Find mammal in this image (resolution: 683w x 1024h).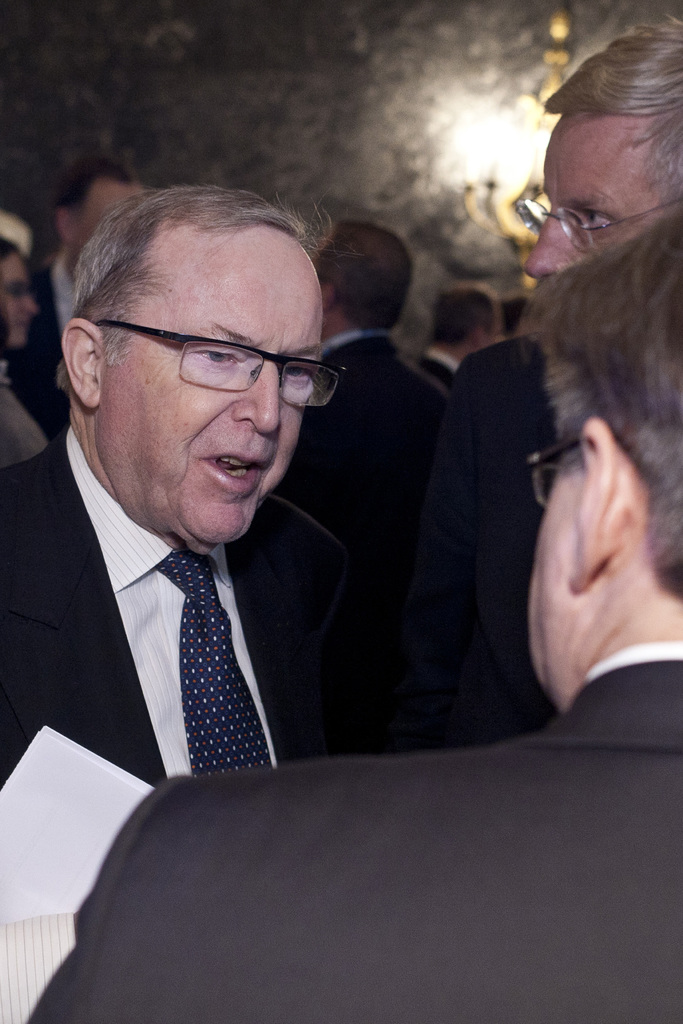
[0, 144, 148, 442].
